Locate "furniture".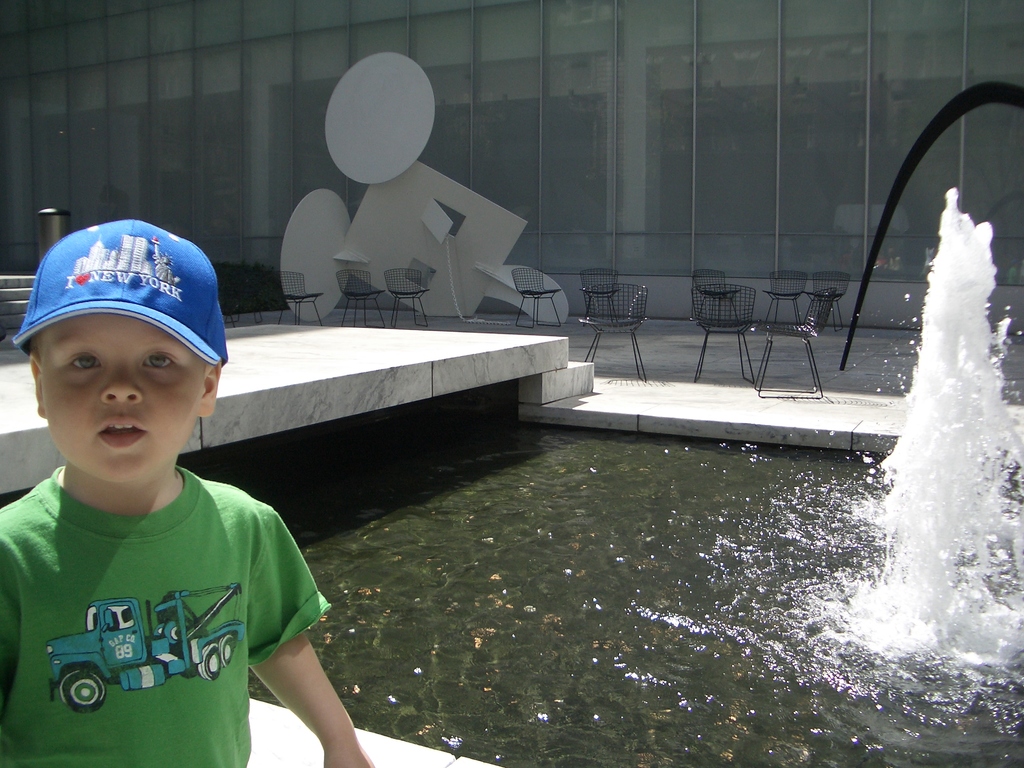
Bounding box: 387:268:428:330.
